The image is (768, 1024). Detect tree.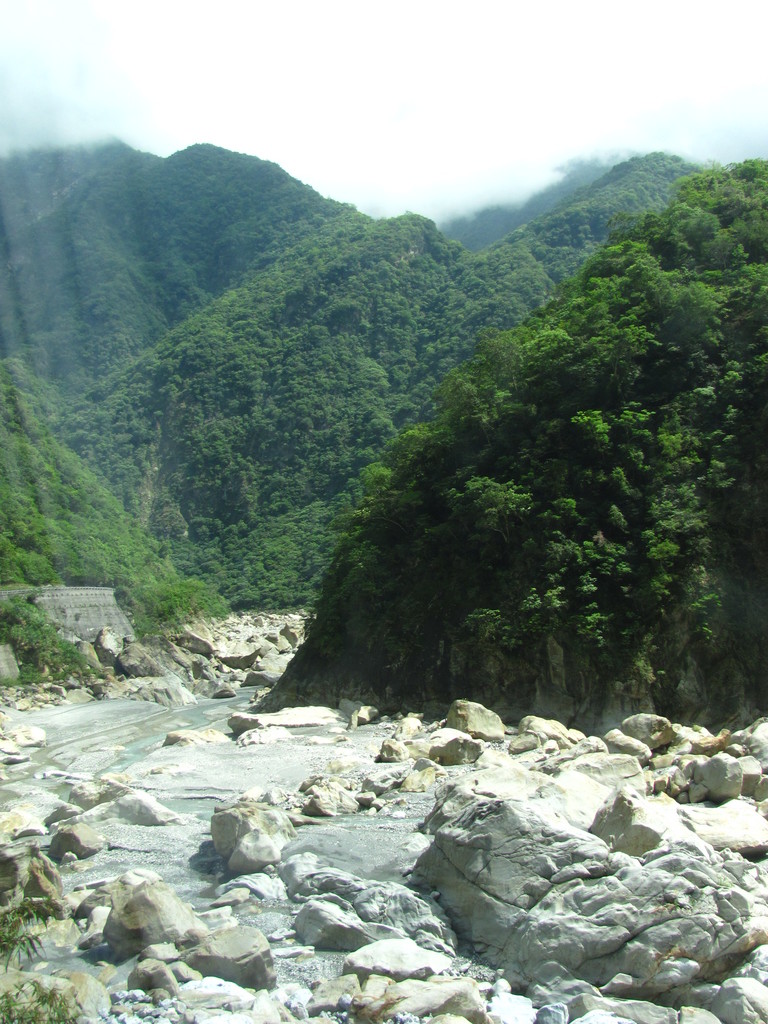
Detection: rect(273, 161, 767, 719).
